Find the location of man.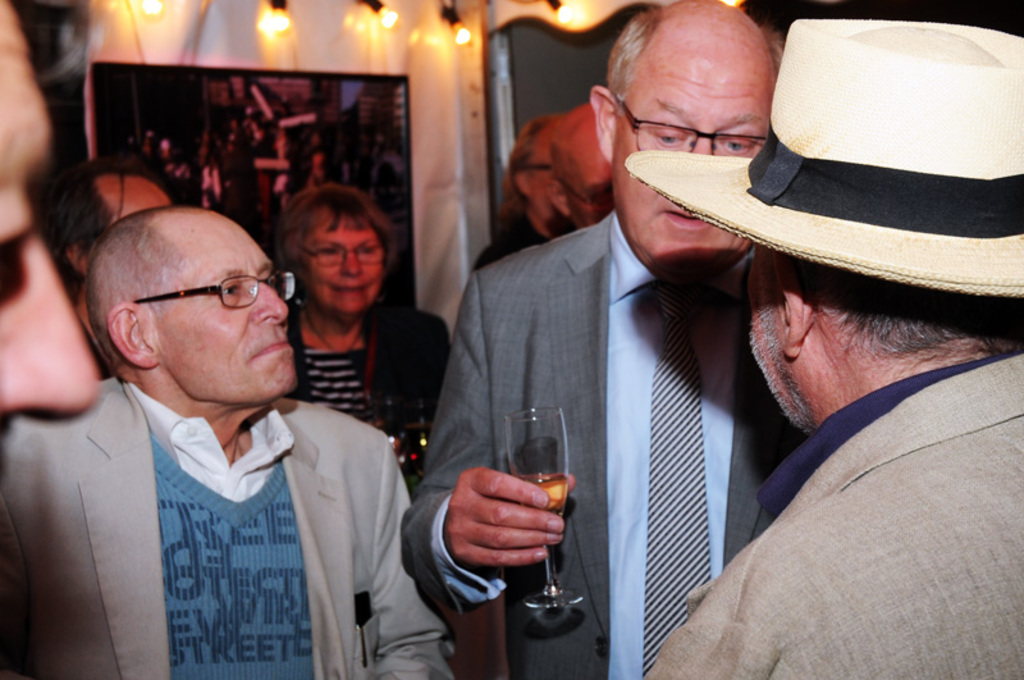
Location: crop(622, 22, 1023, 679).
